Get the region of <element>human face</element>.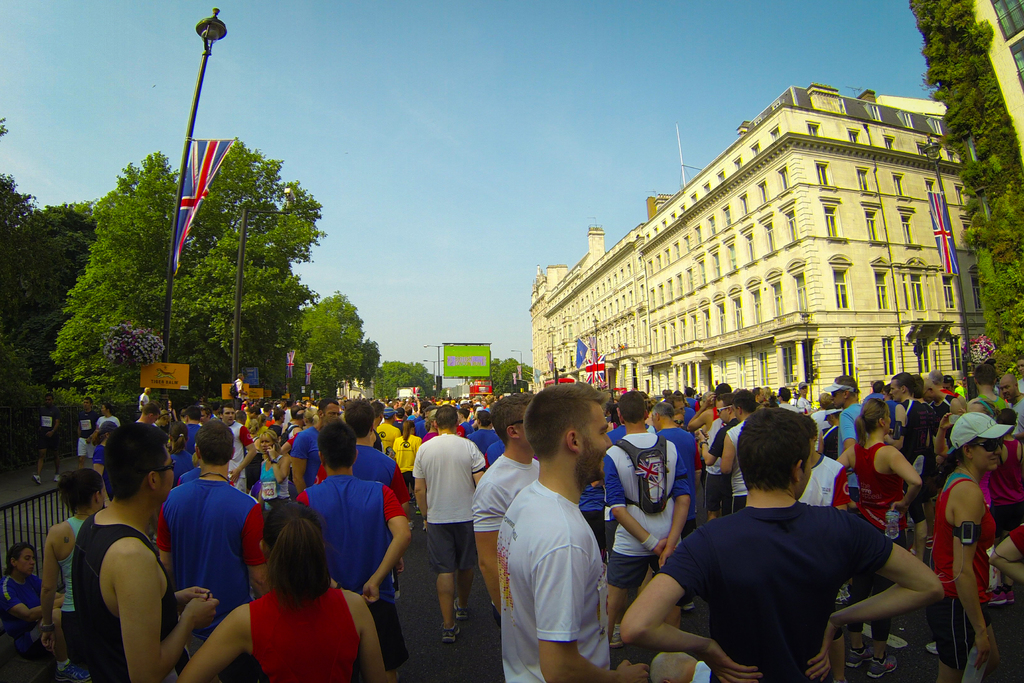
rect(101, 404, 108, 414).
